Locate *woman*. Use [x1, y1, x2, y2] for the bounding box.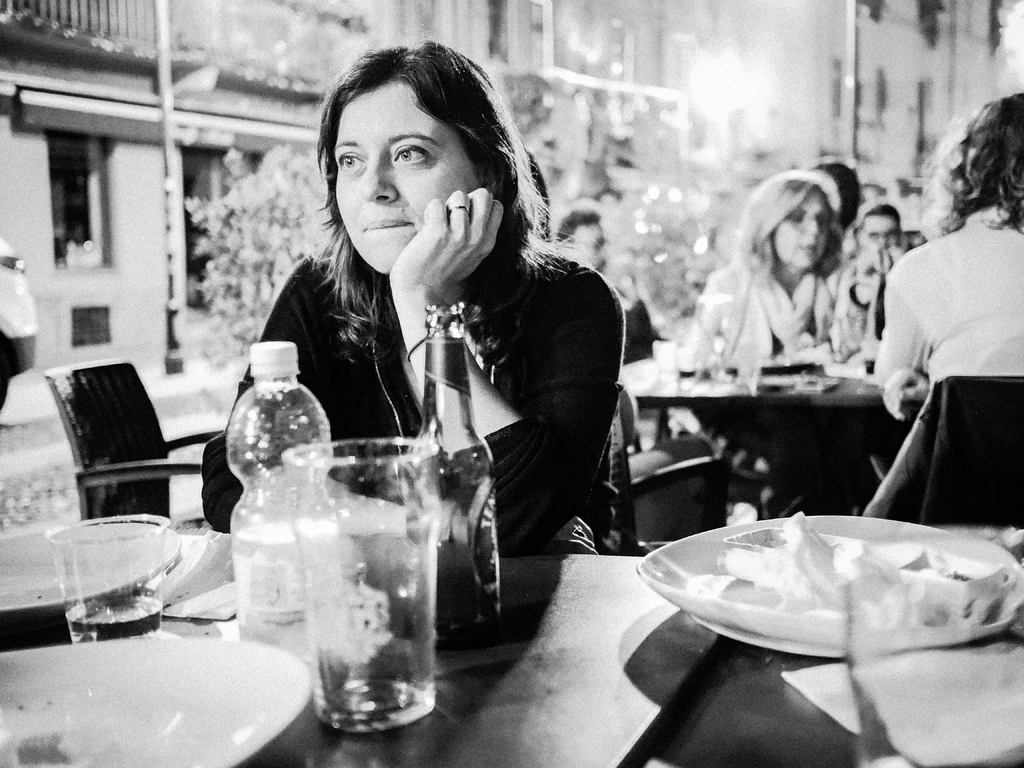
[196, 38, 635, 573].
